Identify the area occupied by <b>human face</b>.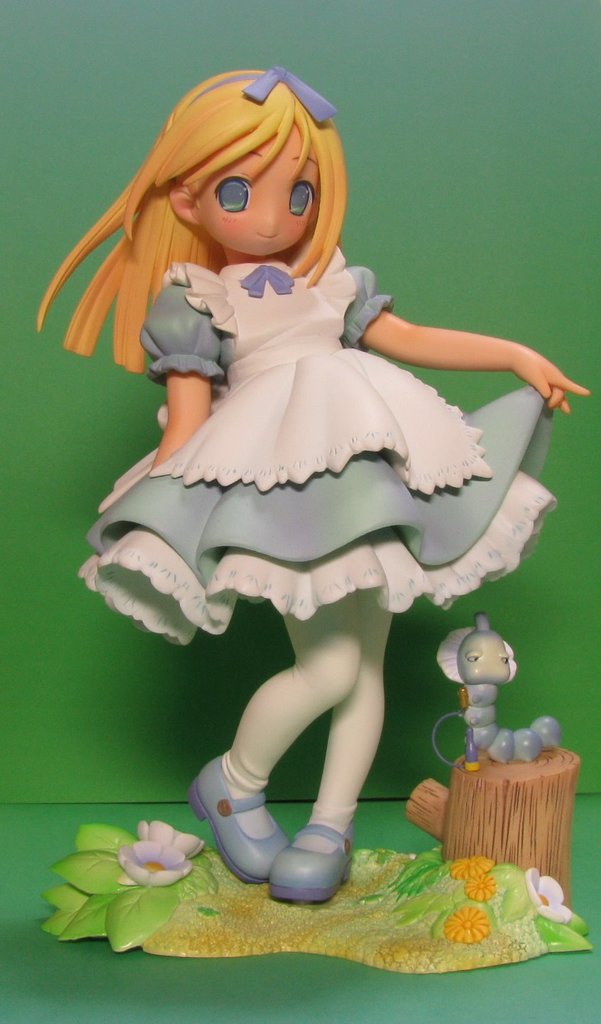
Area: [x1=198, y1=124, x2=323, y2=255].
